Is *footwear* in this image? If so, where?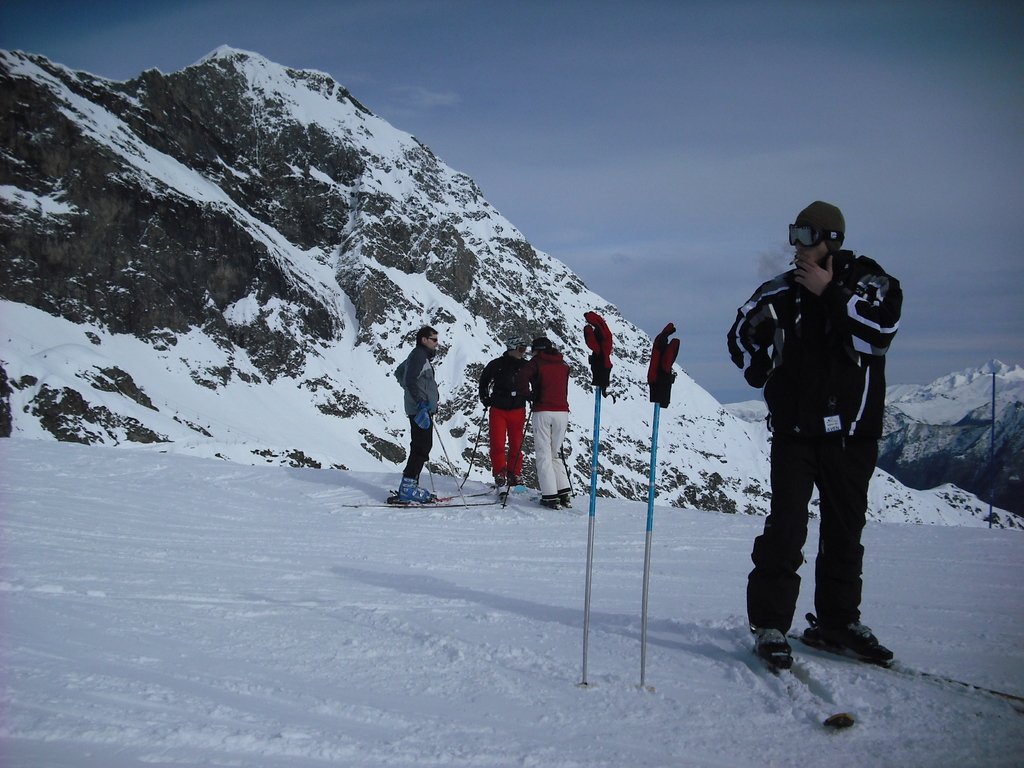
Yes, at detection(807, 614, 892, 670).
